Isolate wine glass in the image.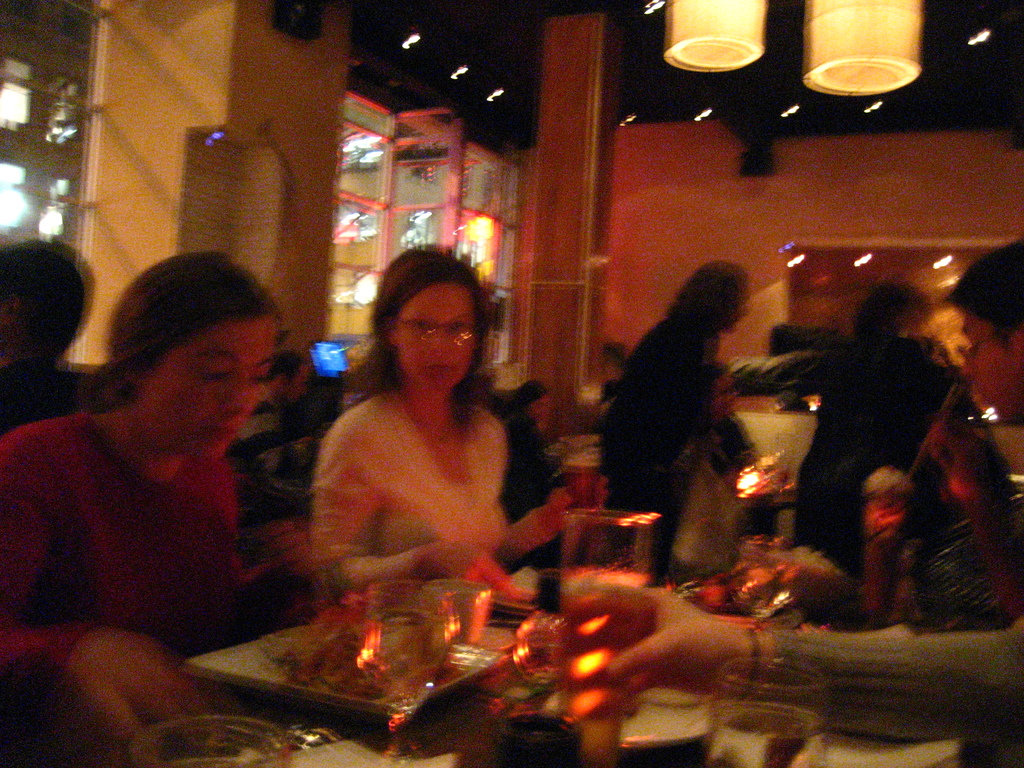
Isolated region: box(357, 577, 453, 763).
